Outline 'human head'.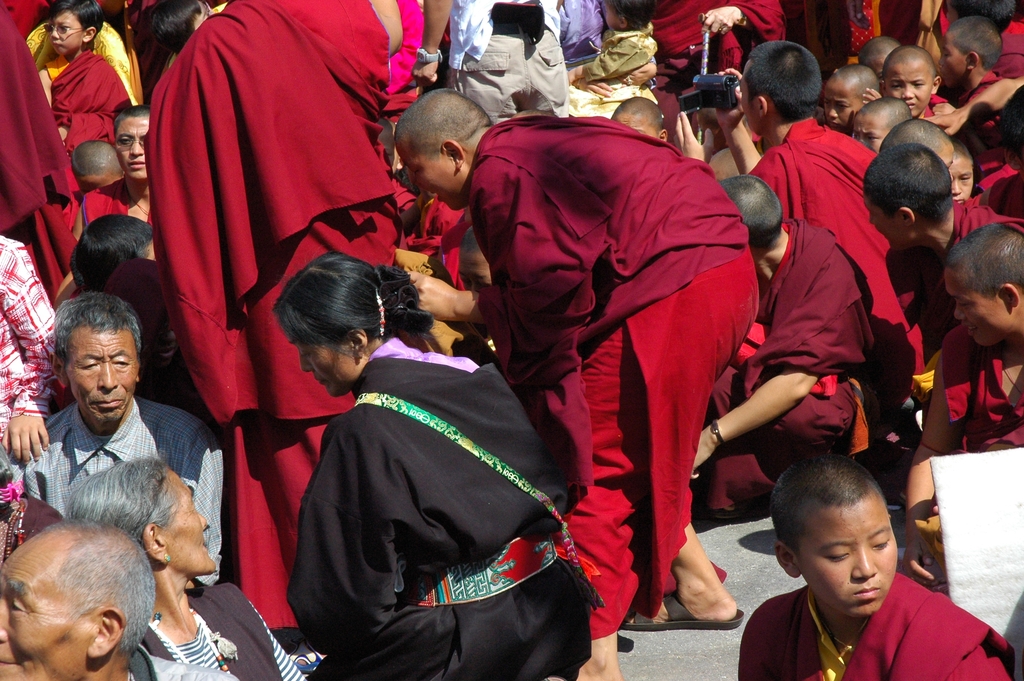
Outline: bbox=(274, 256, 409, 397).
